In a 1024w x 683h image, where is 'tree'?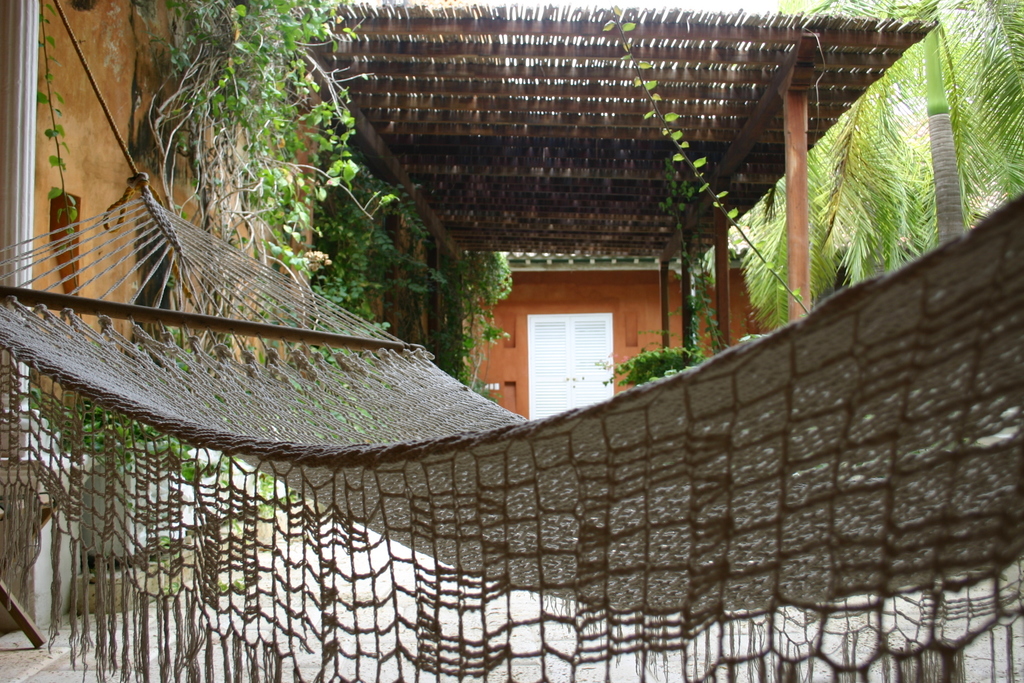
[x1=733, y1=0, x2=1023, y2=333].
